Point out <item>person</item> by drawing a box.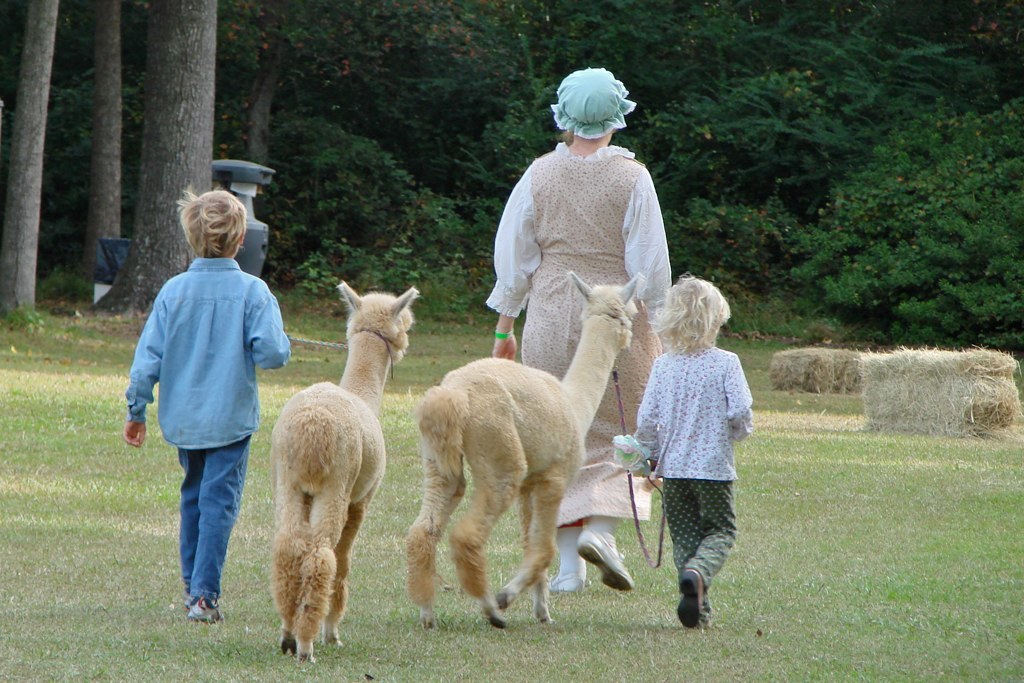
<box>485,65,671,595</box>.
